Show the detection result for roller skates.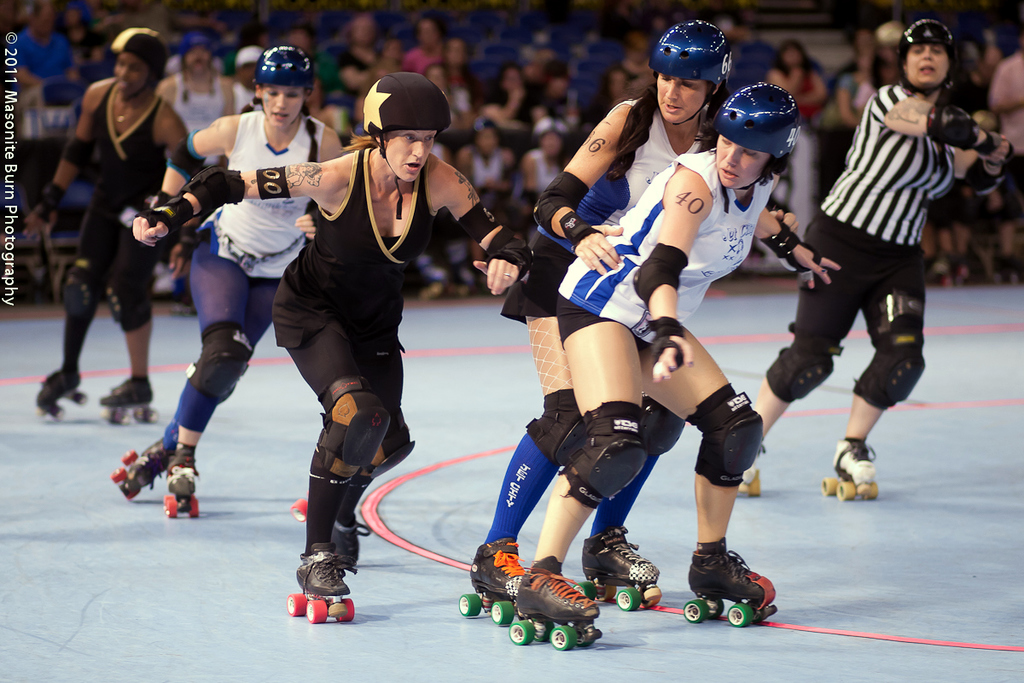
left=819, top=435, right=878, bottom=503.
